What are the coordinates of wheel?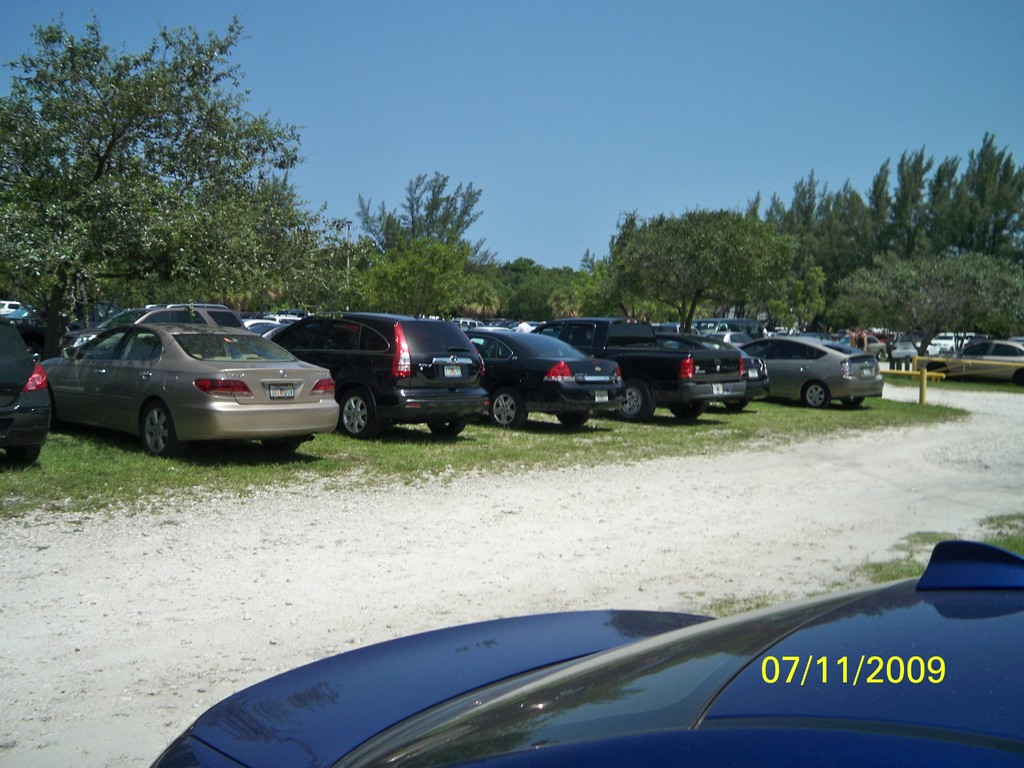
l=488, t=387, r=527, b=428.
